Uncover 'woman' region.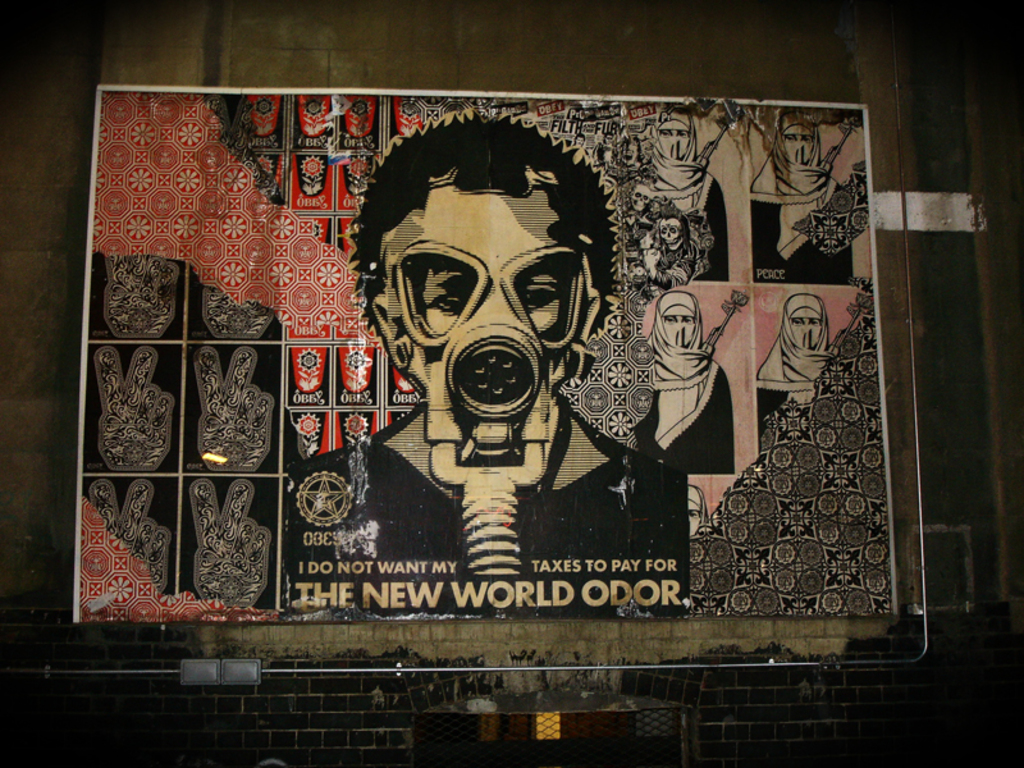
Uncovered: Rect(634, 287, 733, 553).
